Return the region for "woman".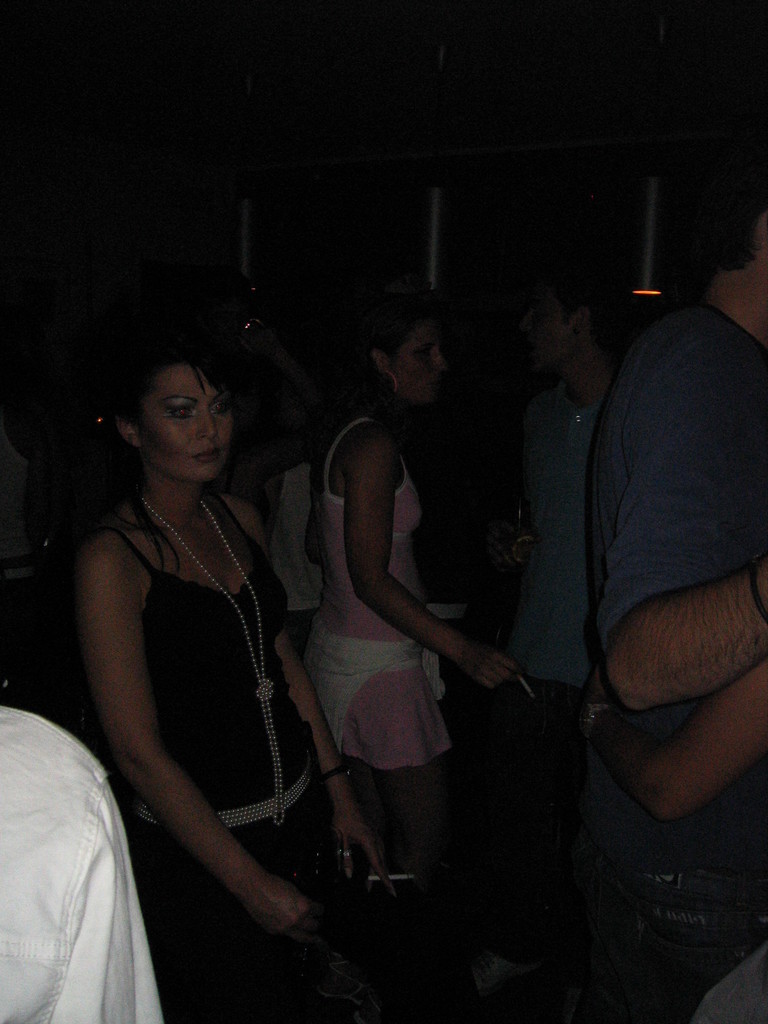
l=301, t=282, r=529, b=1022.
